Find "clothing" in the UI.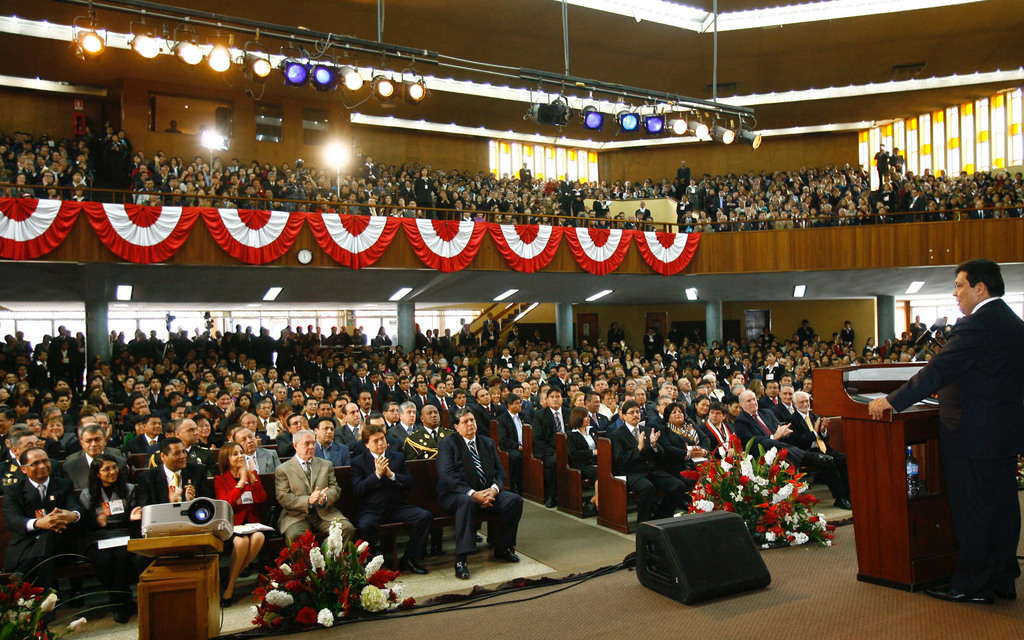
UI element at 64,445,128,470.
